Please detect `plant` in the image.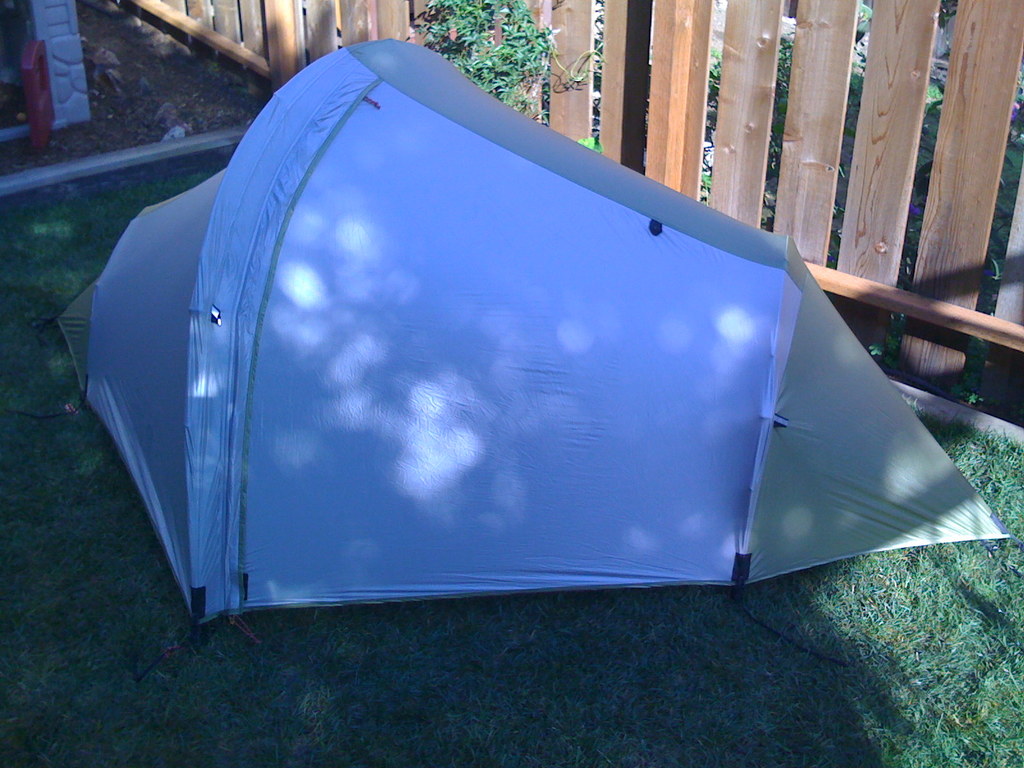
[left=0, top=157, right=1023, bottom=767].
